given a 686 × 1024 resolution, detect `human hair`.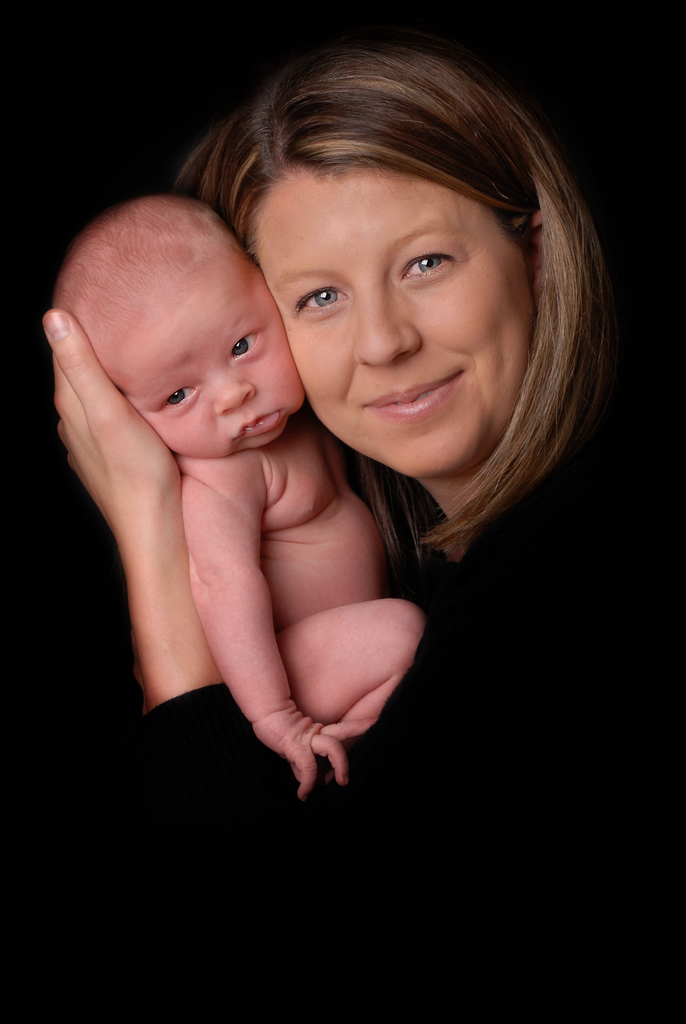
49, 197, 241, 376.
